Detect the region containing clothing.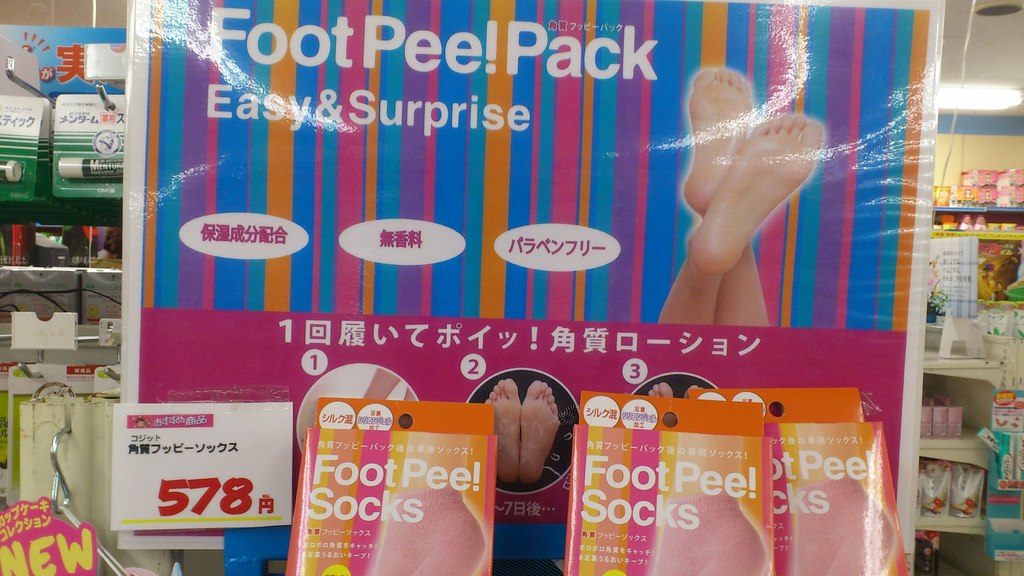
(x1=655, y1=486, x2=767, y2=575).
